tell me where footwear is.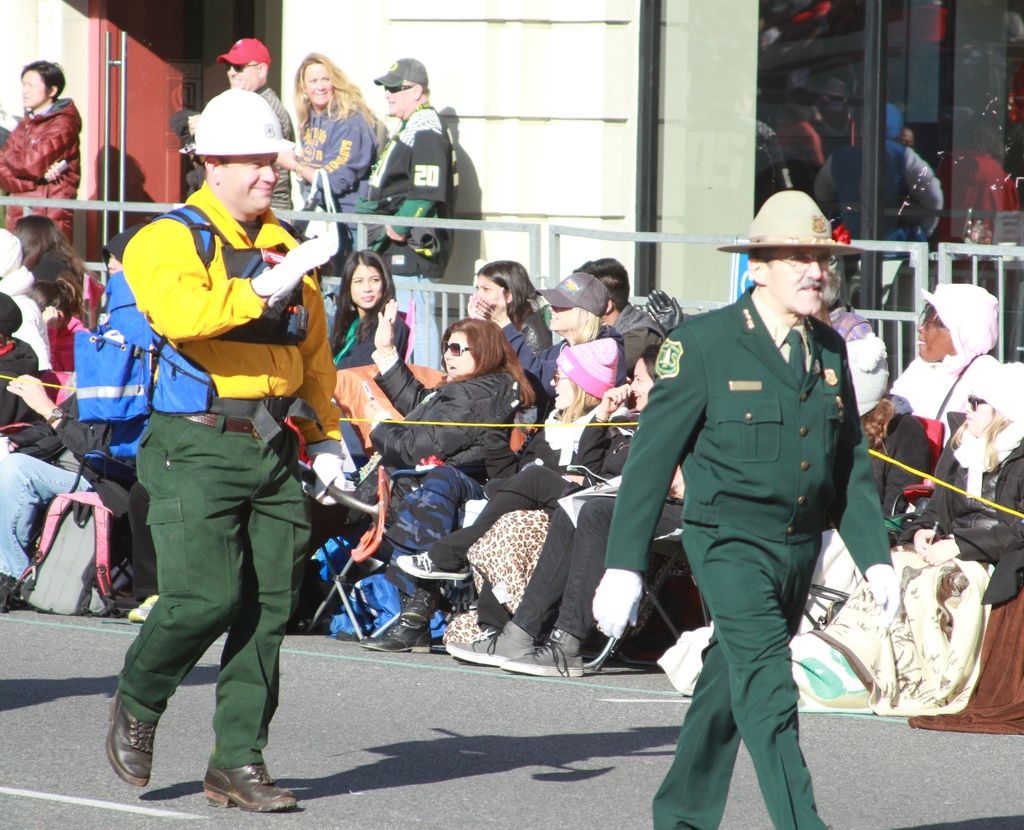
footwear is at (205,761,293,811).
